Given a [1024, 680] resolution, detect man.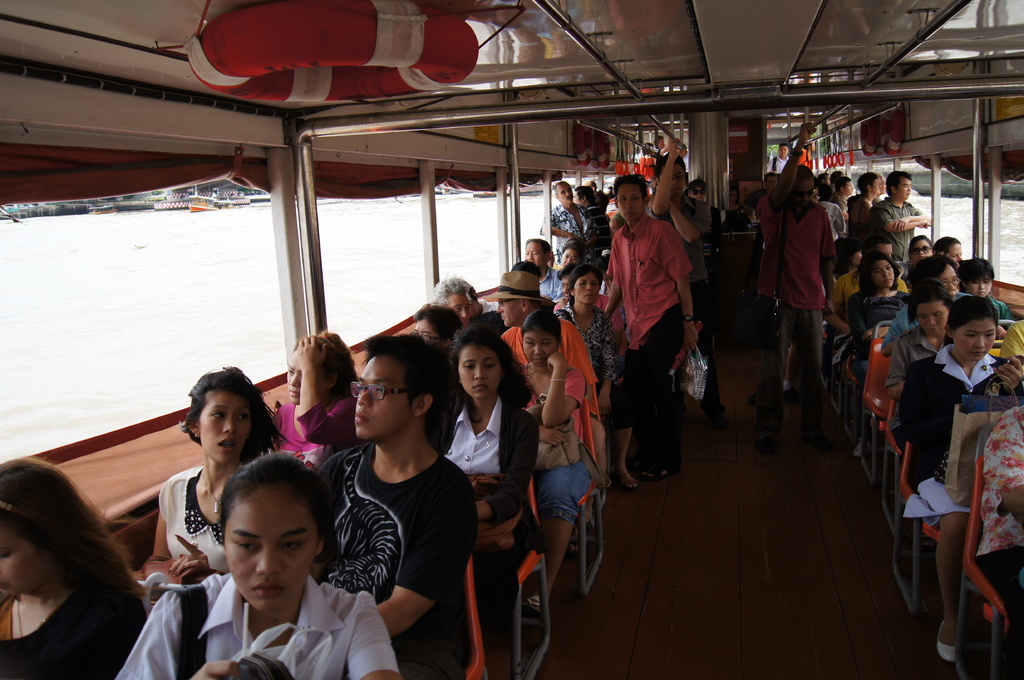
(646, 135, 723, 305).
